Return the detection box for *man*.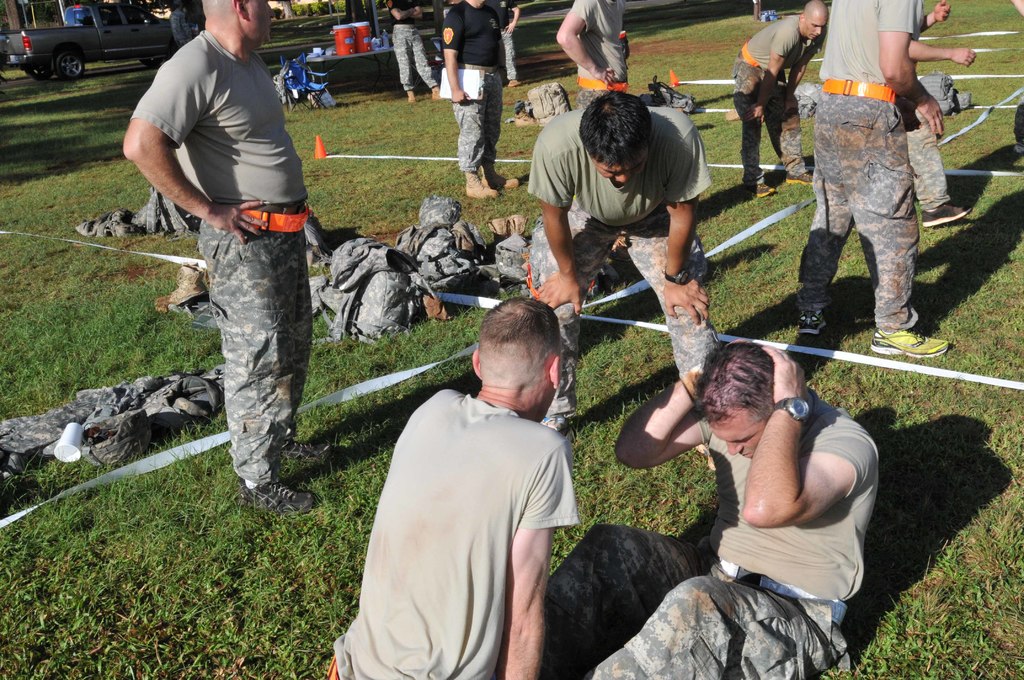
Rect(435, 0, 509, 201).
